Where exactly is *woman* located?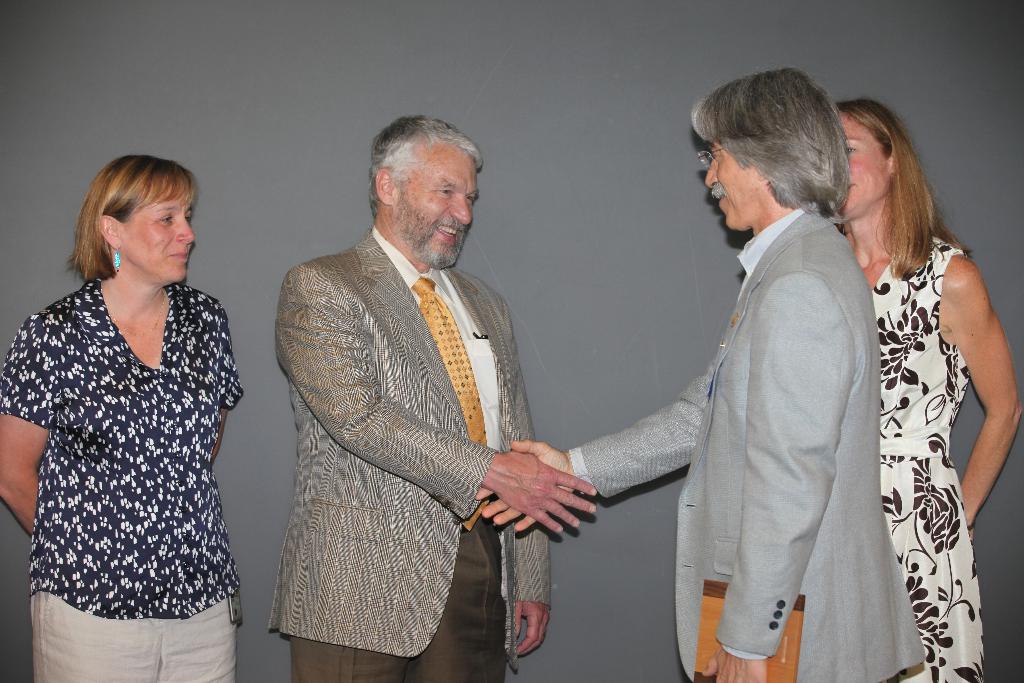
Its bounding box is detection(860, 92, 1023, 682).
